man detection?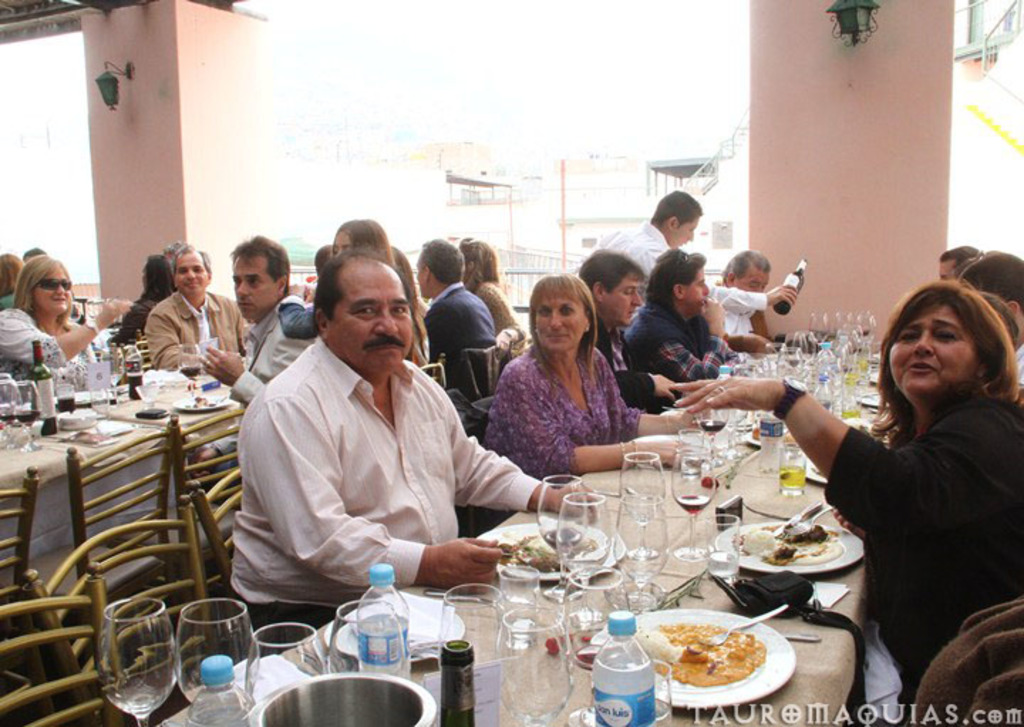
x1=617, y1=249, x2=738, y2=380
